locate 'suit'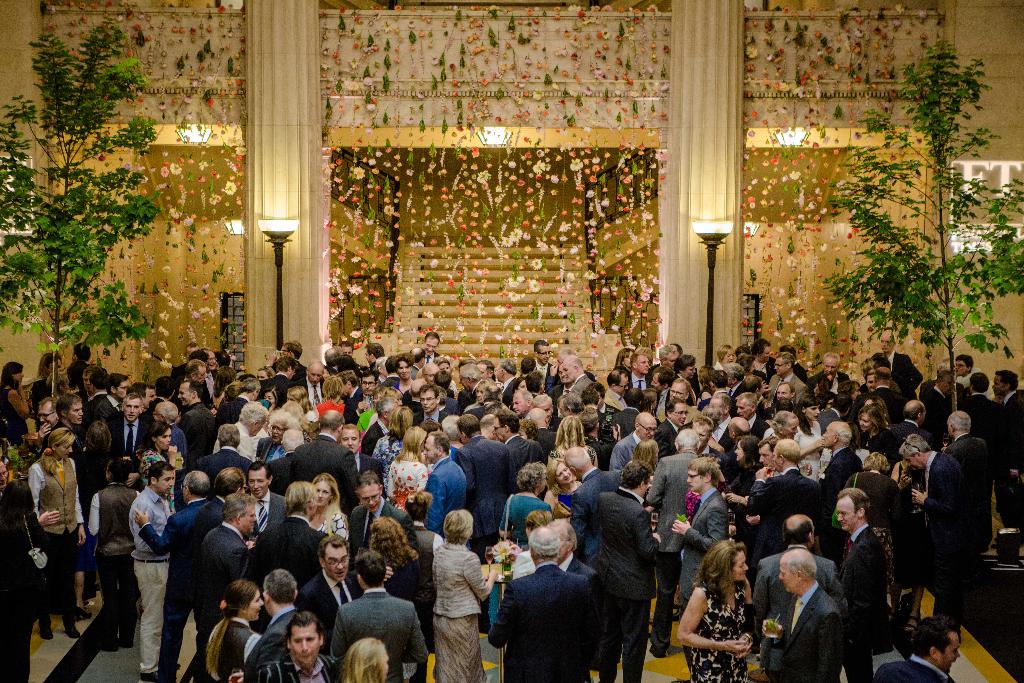
locate(765, 372, 817, 393)
